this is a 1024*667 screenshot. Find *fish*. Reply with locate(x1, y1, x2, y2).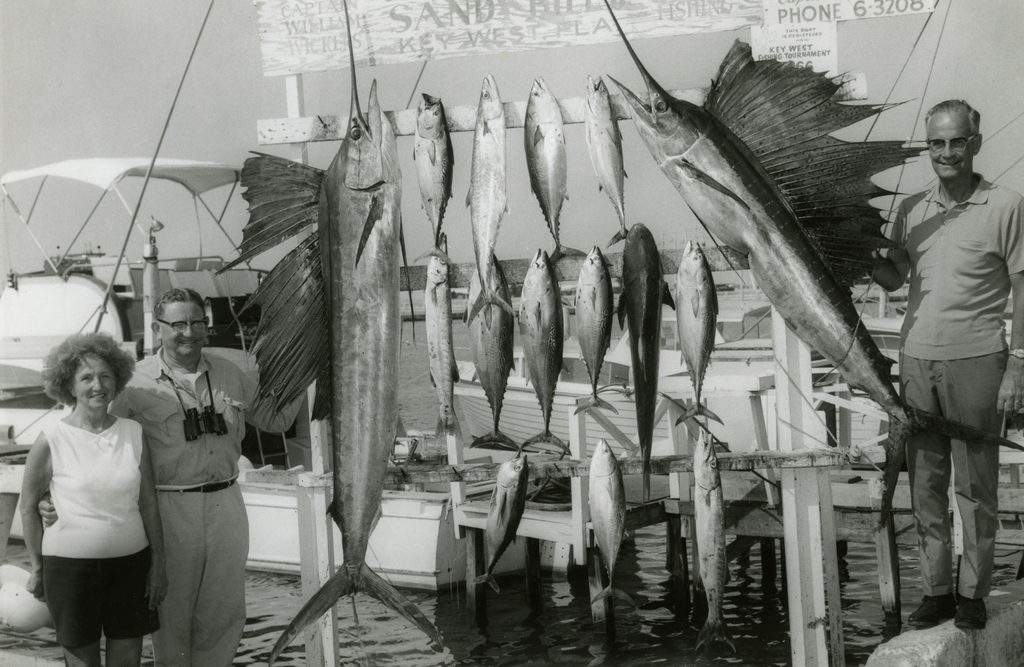
locate(213, 0, 438, 666).
